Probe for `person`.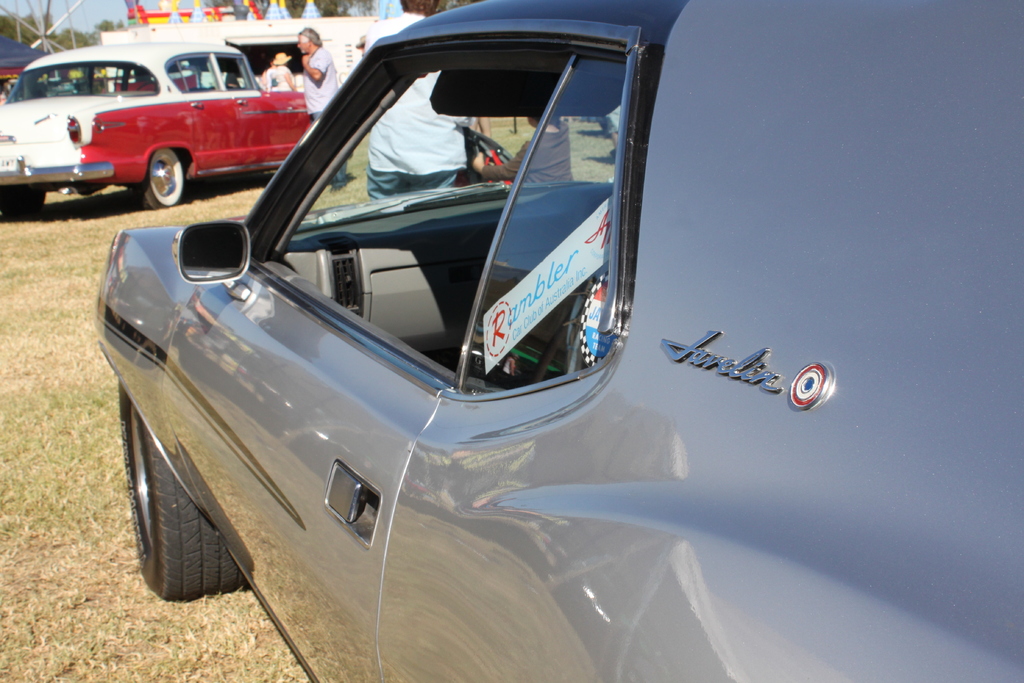
Probe result: bbox=(294, 26, 349, 187).
